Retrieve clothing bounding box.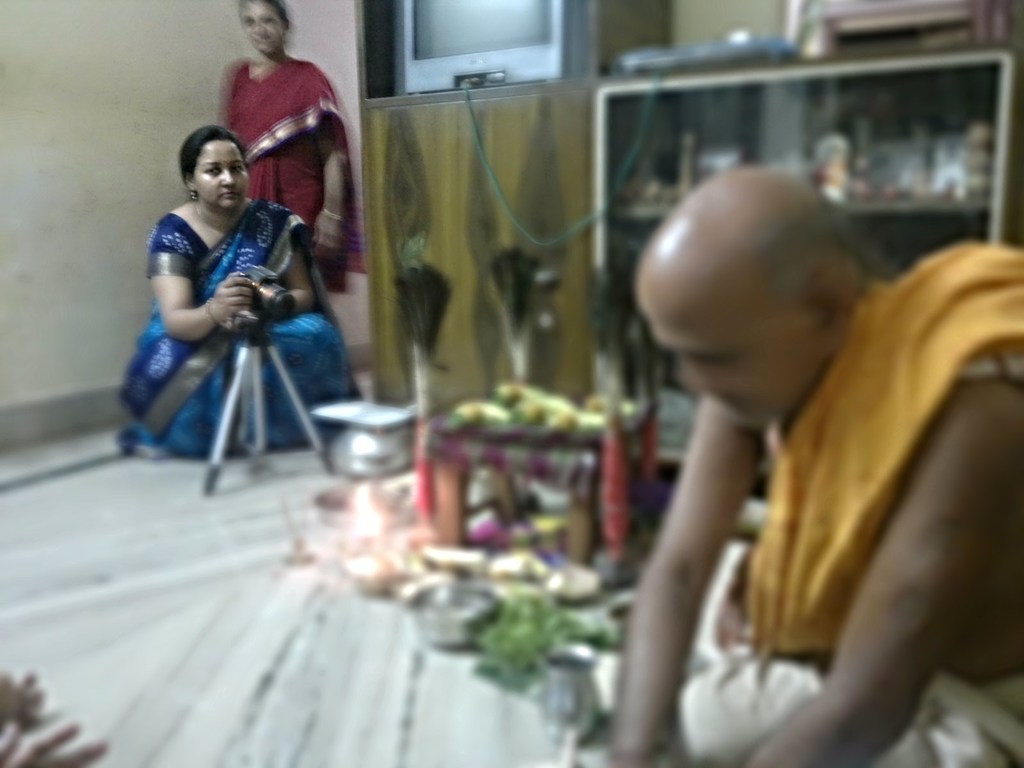
Bounding box: Rect(219, 50, 351, 304).
